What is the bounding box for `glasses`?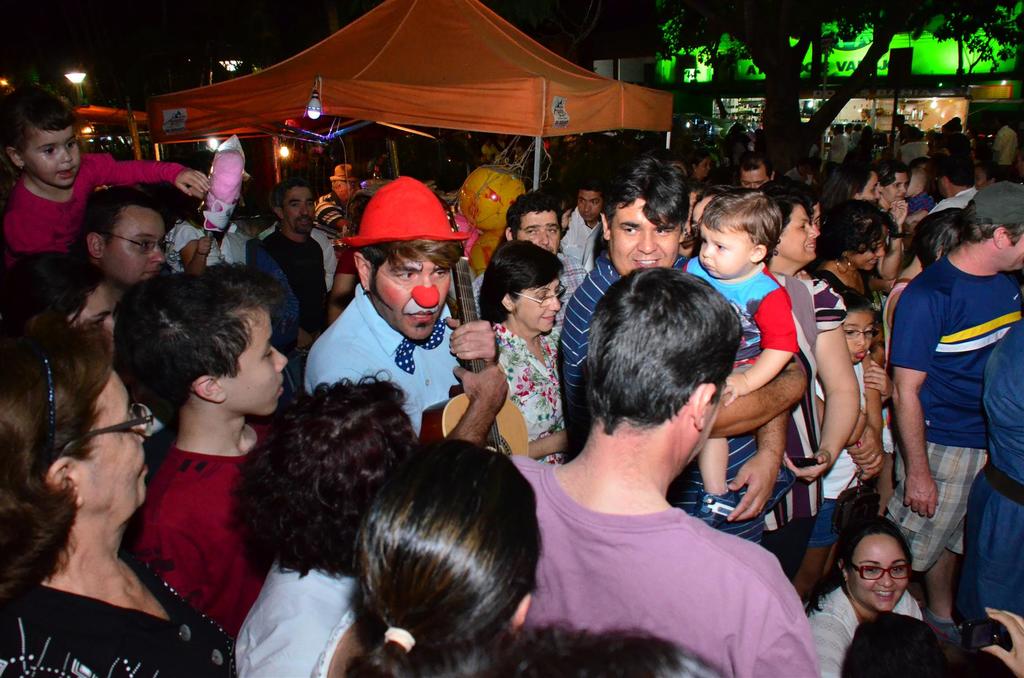
<bbox>97, 232, 174, 254</bbox>.
